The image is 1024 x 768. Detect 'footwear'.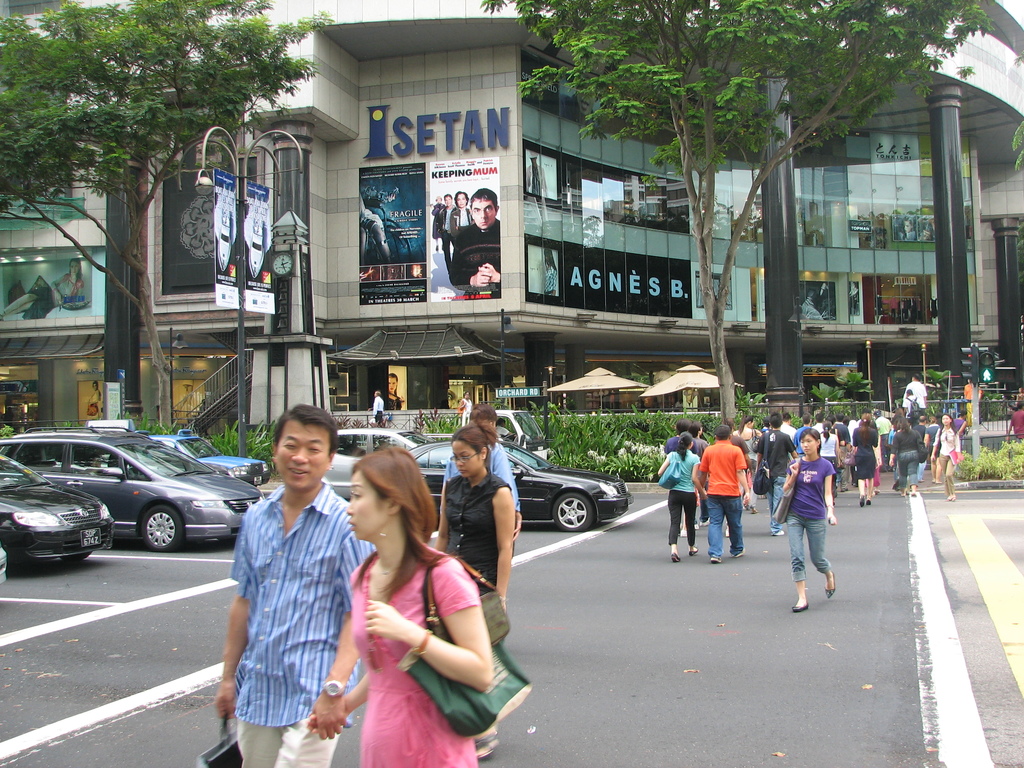
Detection: detection(773, 529, 785, 538).
